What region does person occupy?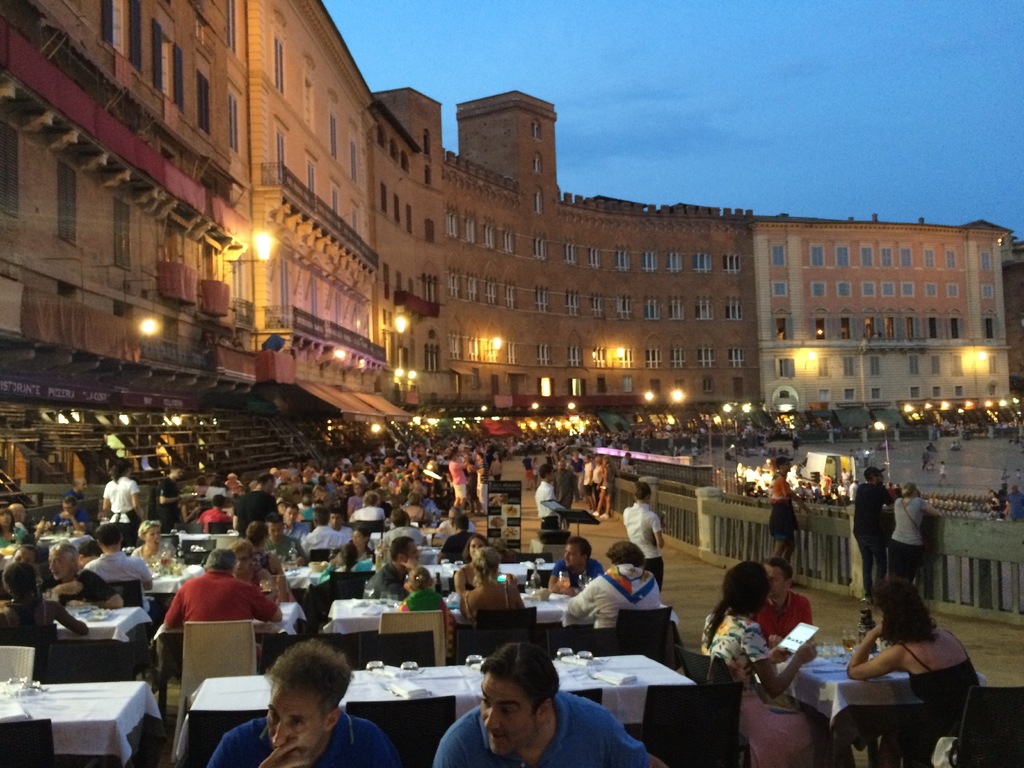
{"left": 563, "top": 536, "right": 667, "bottom": 628}.
